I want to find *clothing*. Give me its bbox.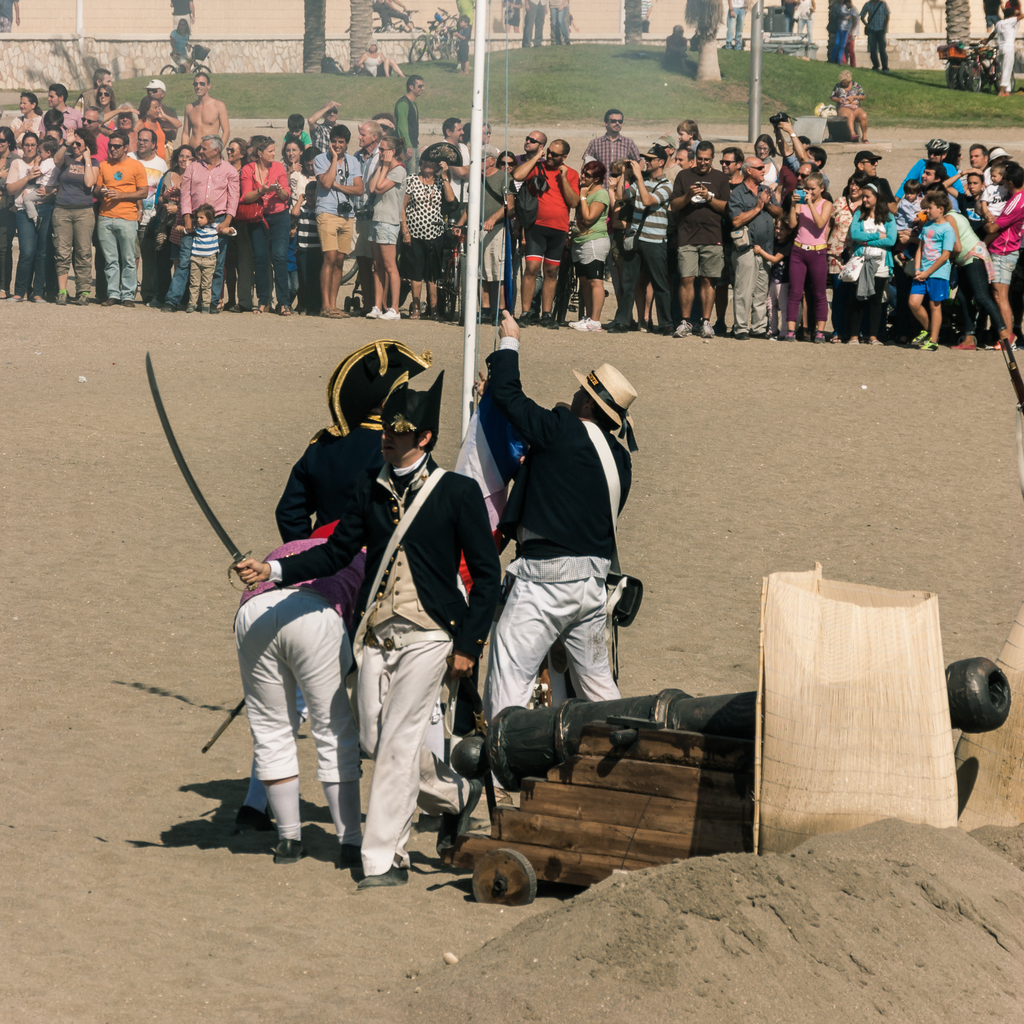
locate(984, 0, 1001, 29).
